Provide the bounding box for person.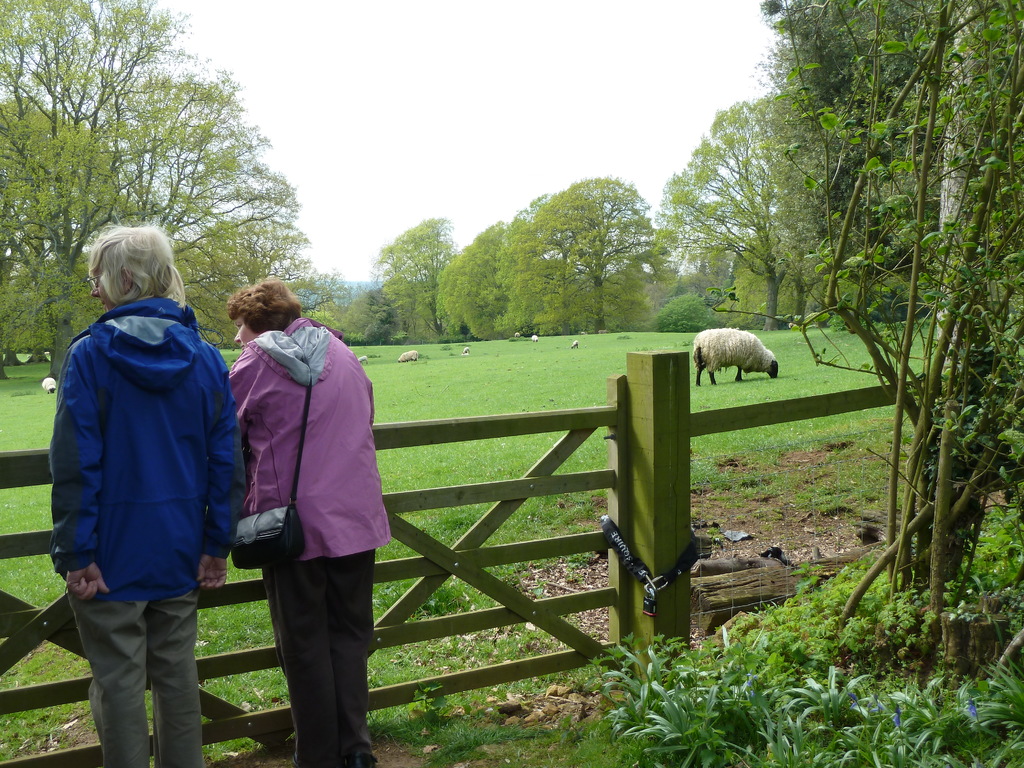
rect(190, 276, 369, 757).
